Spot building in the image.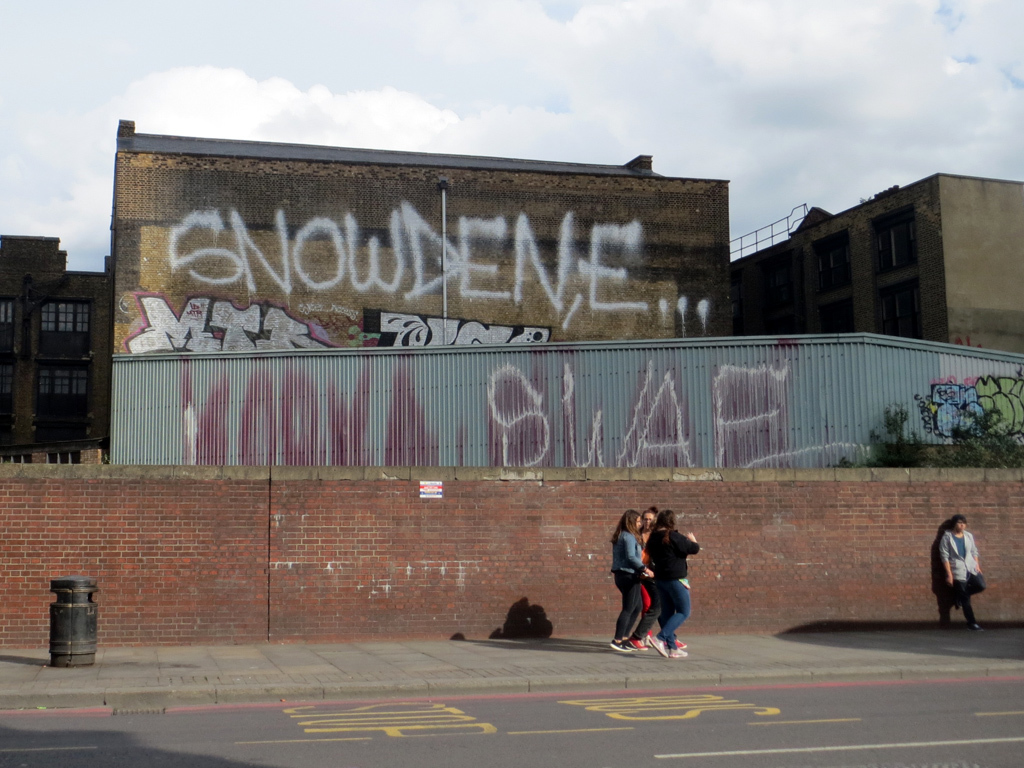
building found at 0/230/107/467.
